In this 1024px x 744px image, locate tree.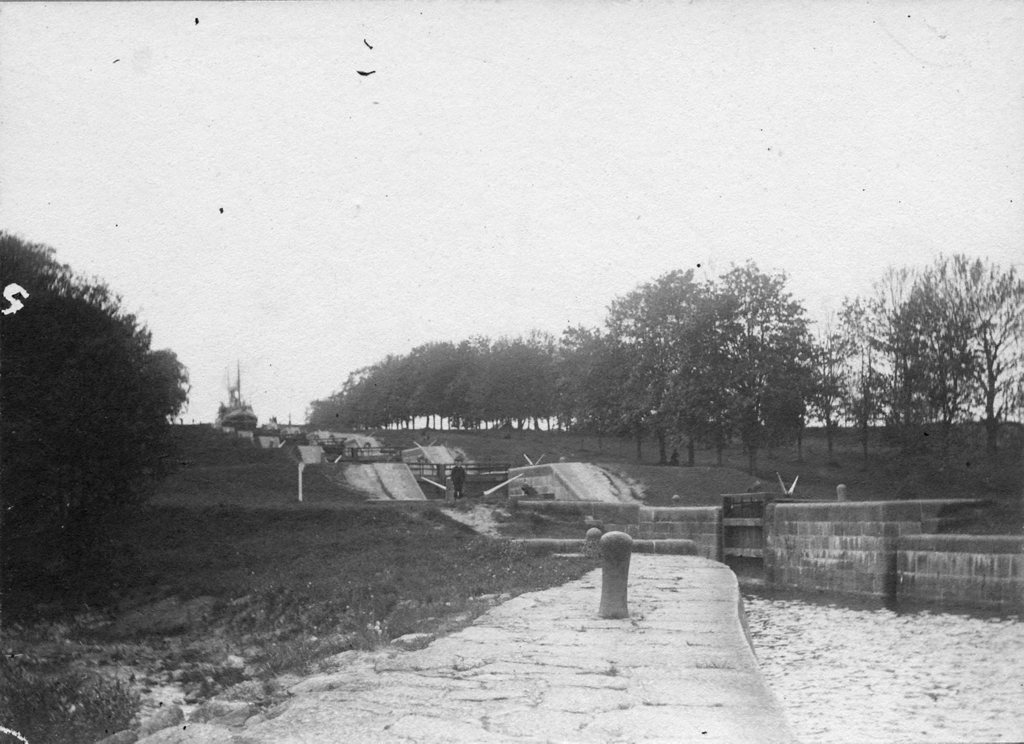
Bounding box: {"x1": 24, "y1": 219, "x2": 189, "y2": 577}.
